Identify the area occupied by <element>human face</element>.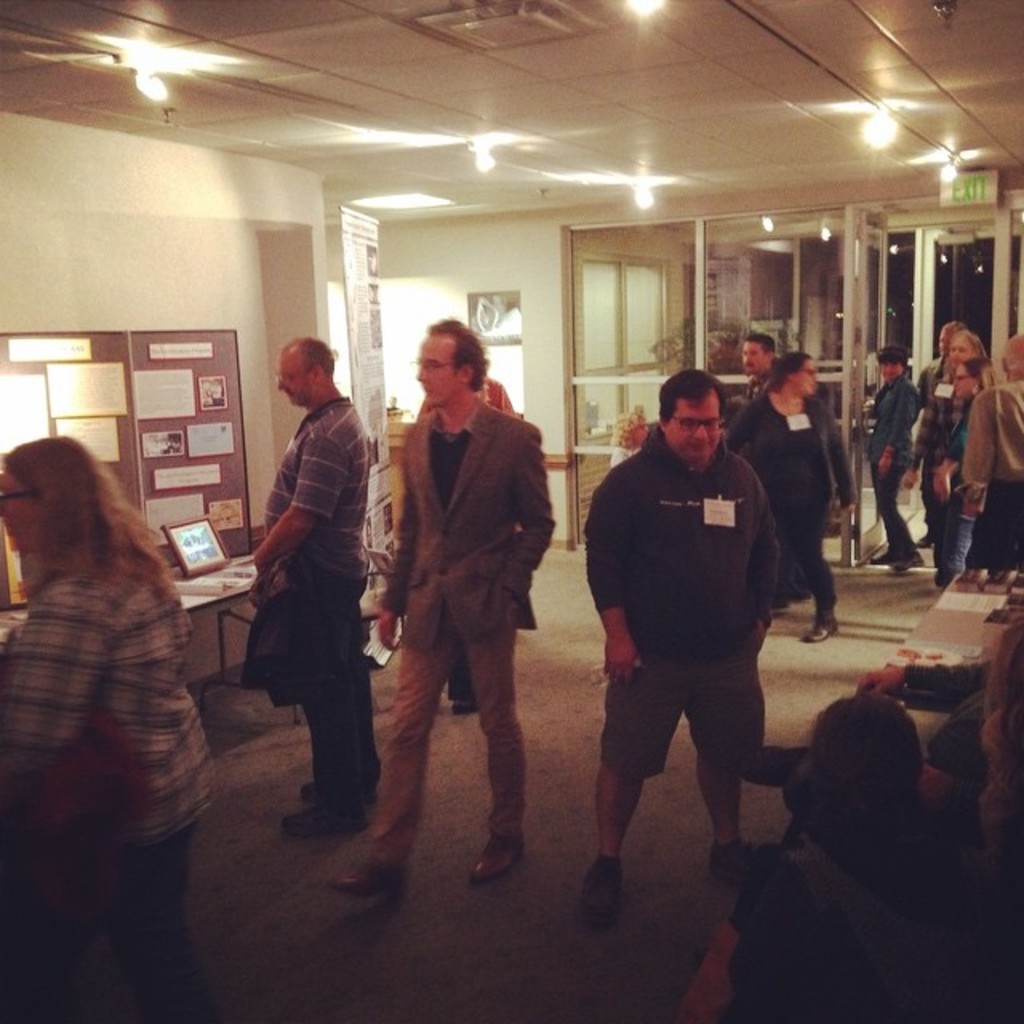
Area: <region>797, 354, 821, 394</region>.
